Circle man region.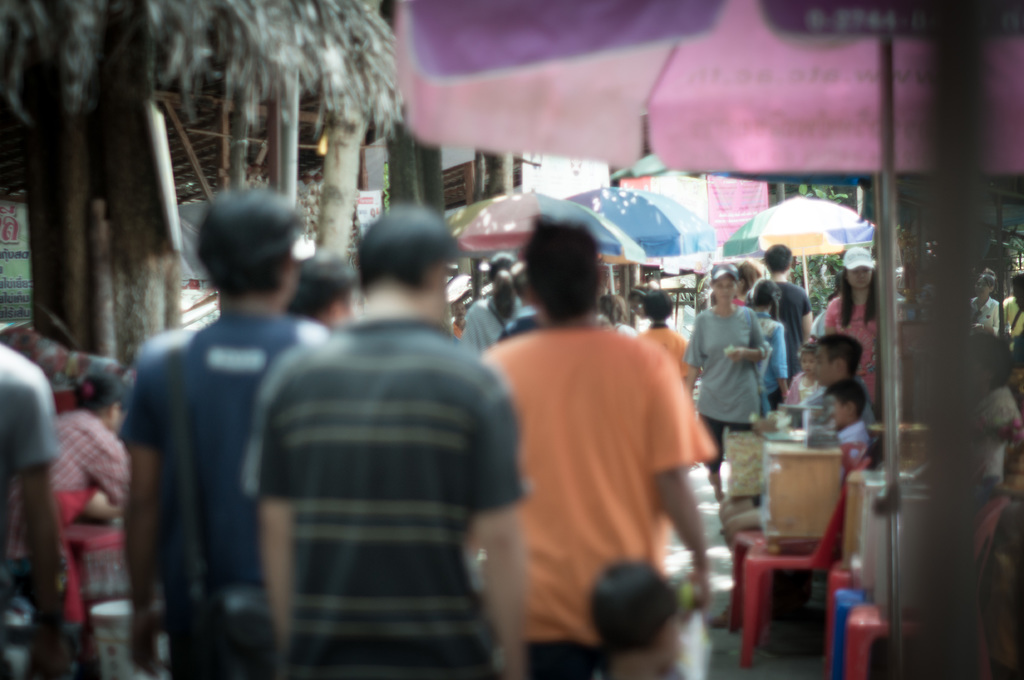
Region: 753 247 815 399.
